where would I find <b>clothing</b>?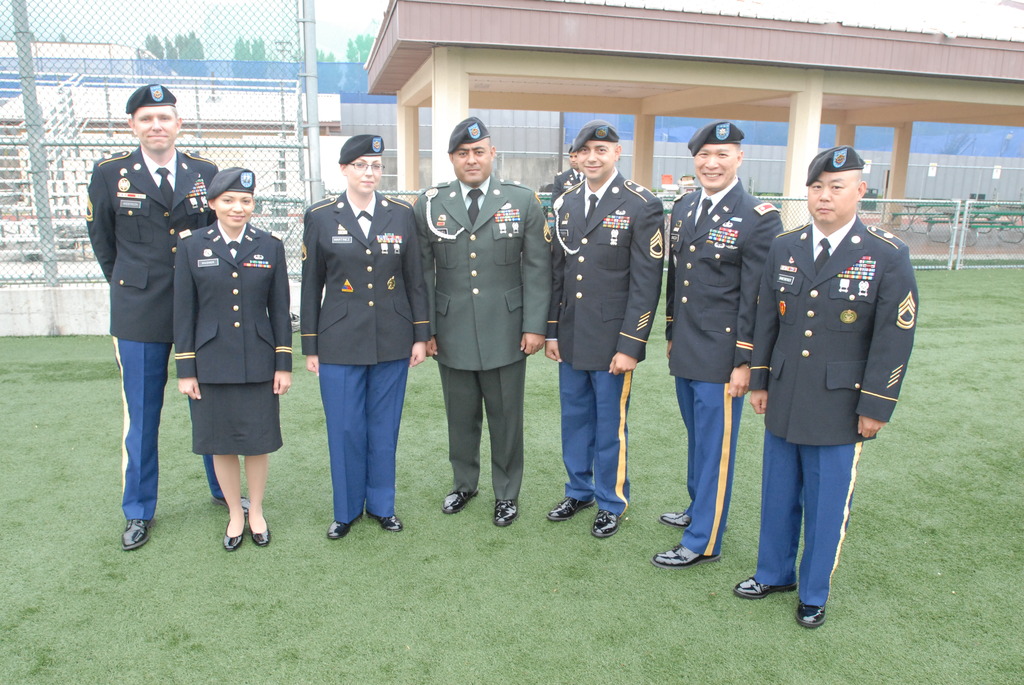
At [x1=406, y1=173, x2=548, y2=510].
